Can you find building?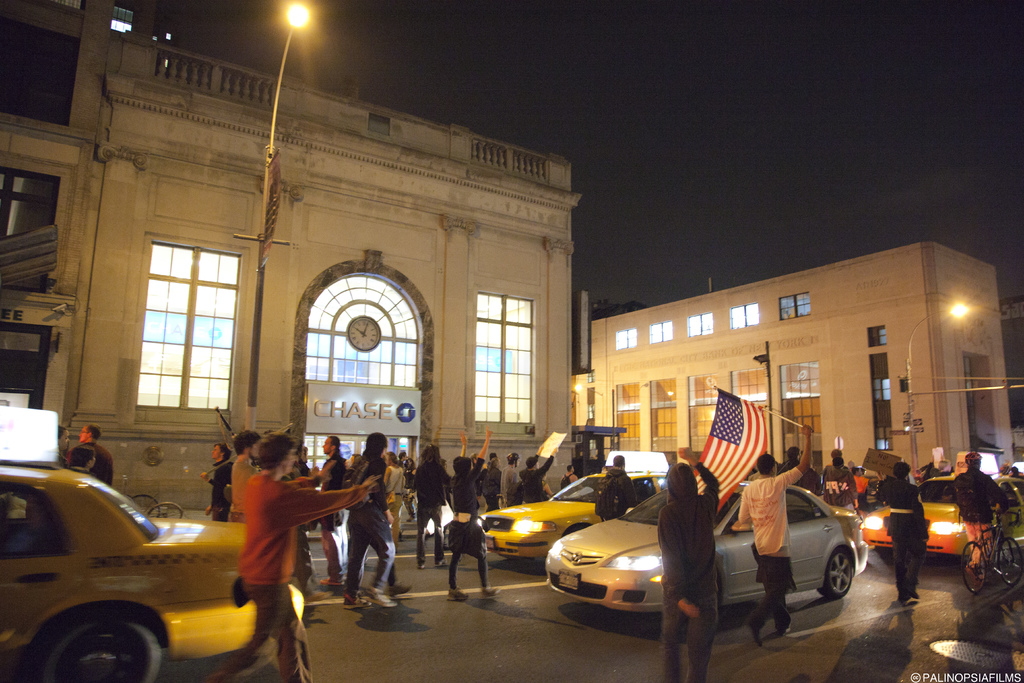
Yes, bounding box: x1=590 y1=235 x2=1016 y2=498.
